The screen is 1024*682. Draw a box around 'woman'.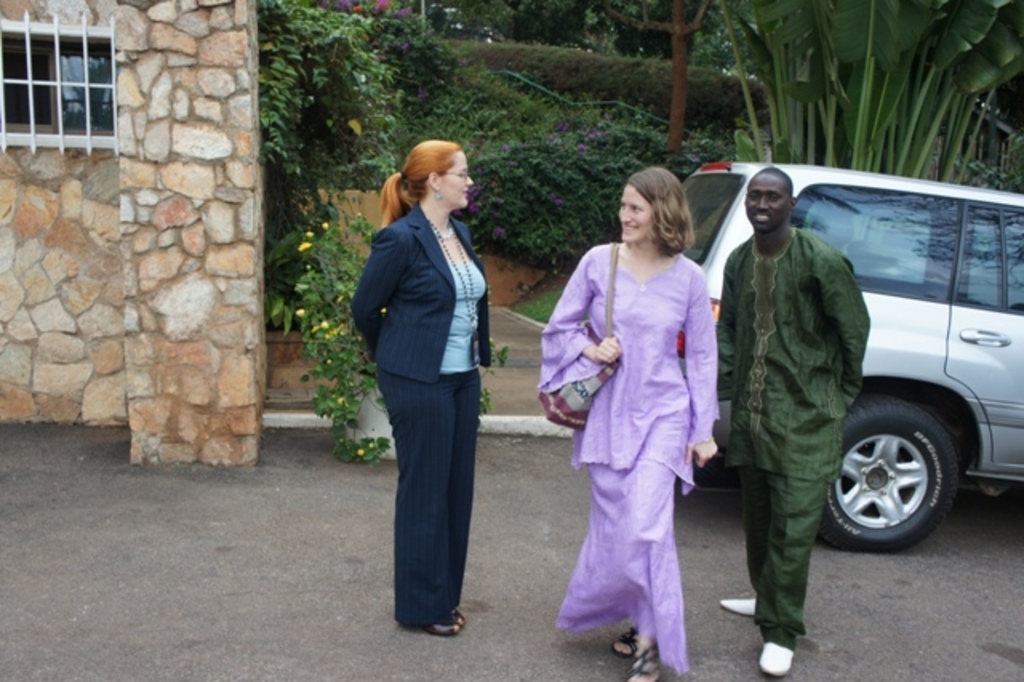
349,134,494,634.
